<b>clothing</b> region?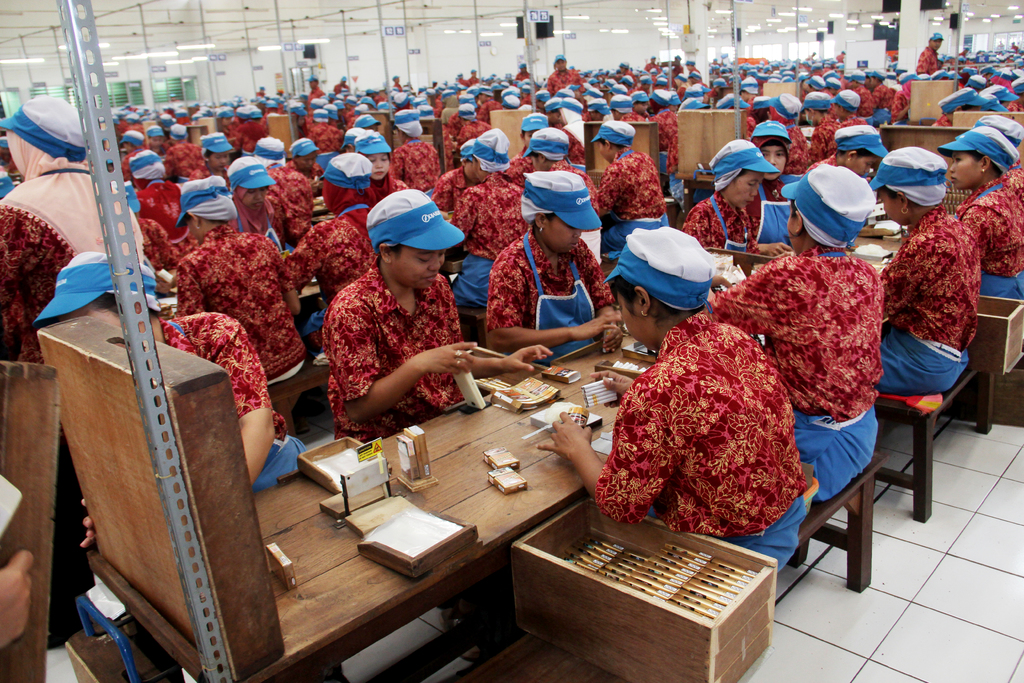
(left=893, top=88, right=912, bottom=122)
